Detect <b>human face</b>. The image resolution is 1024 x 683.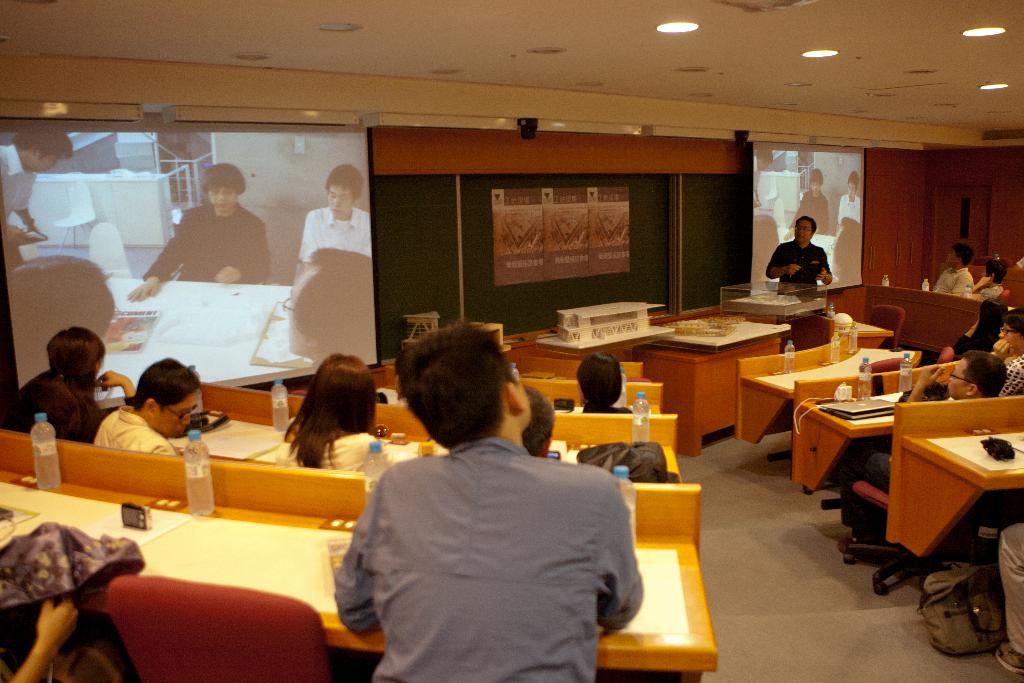
BBox(161, 391, 197, 438).
